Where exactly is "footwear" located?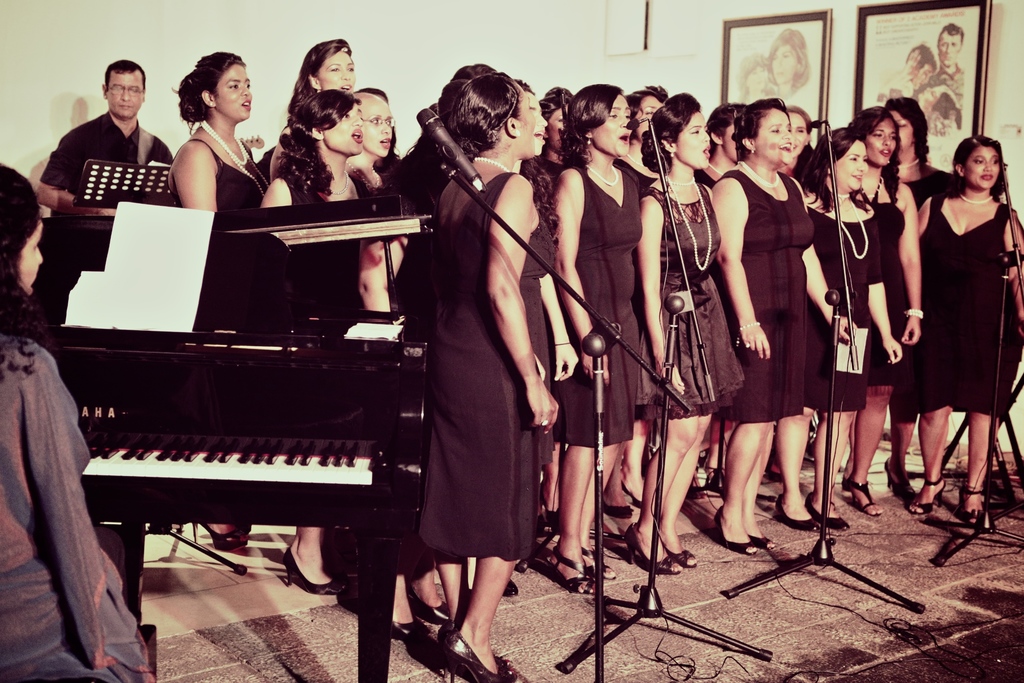
Its bounding box is select_region(842, 473, 881, 518).
